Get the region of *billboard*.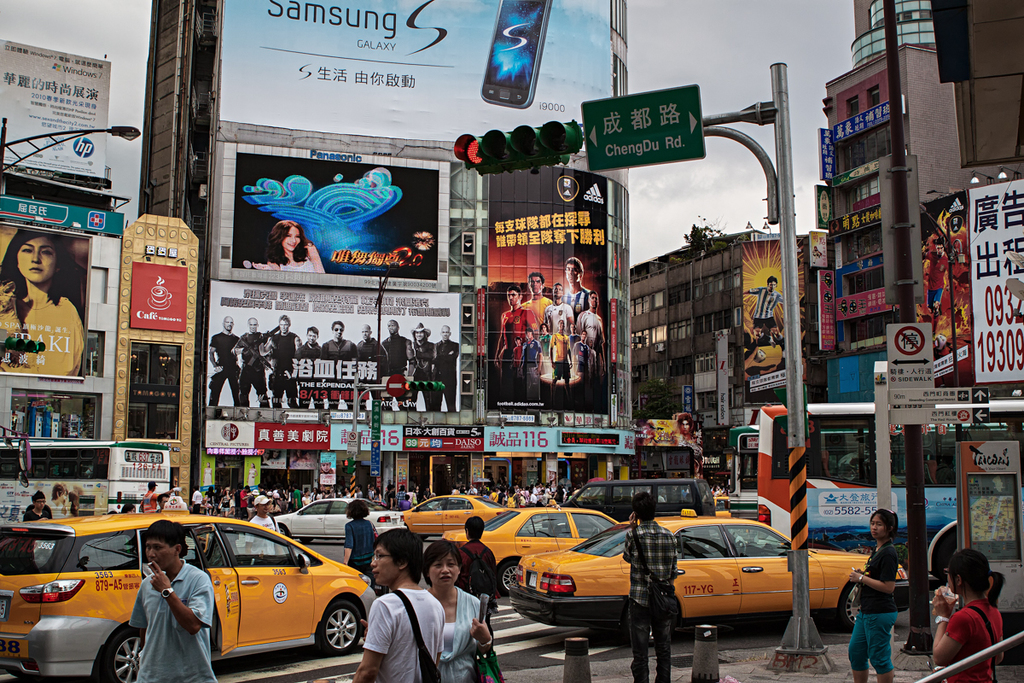
crop(260, 418, 330, 449).
